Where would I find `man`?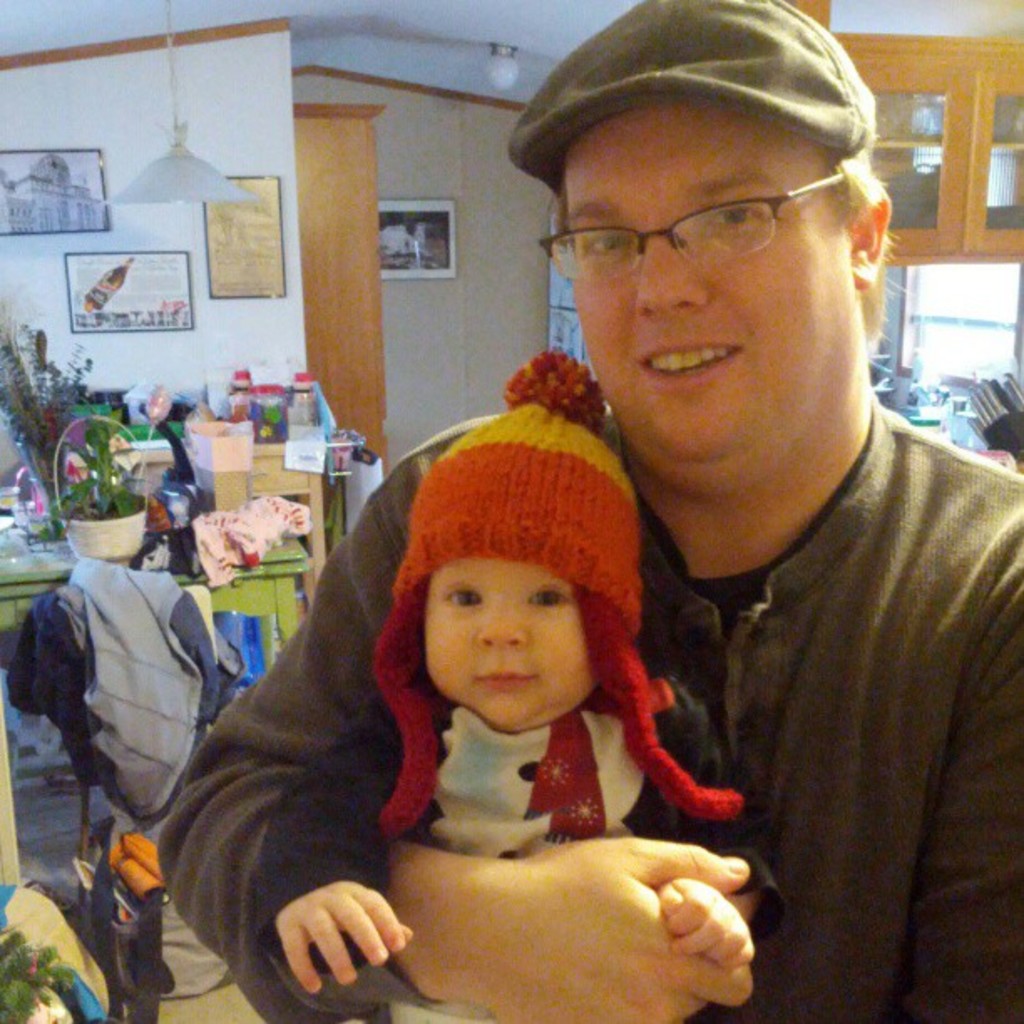
At left=162, top=0, right=1022, bottom=1022.
